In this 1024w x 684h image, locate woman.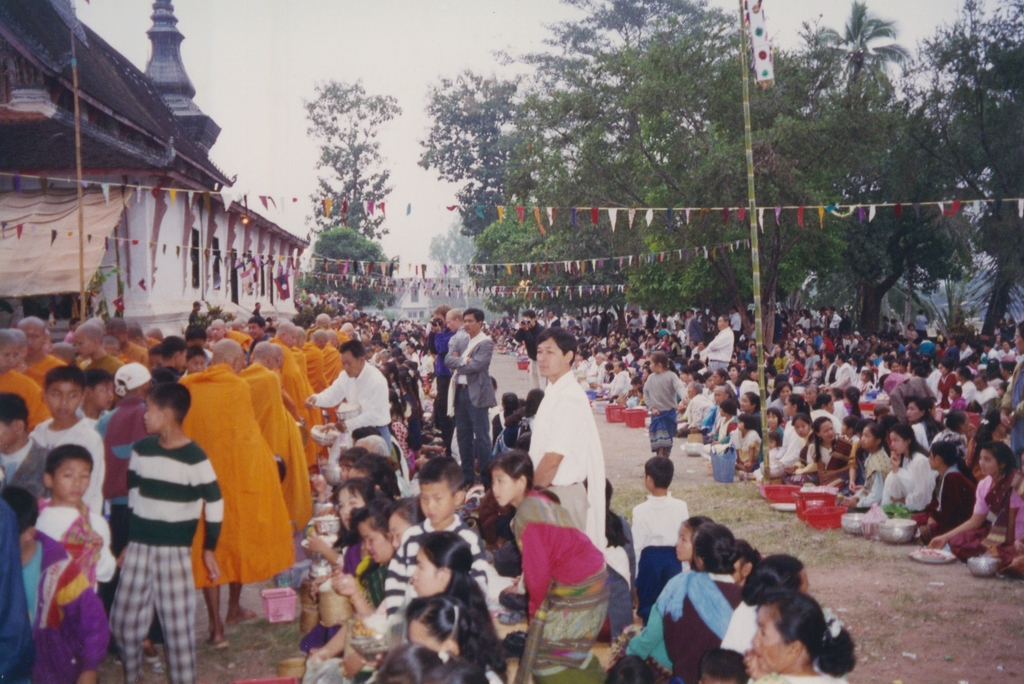
Bounding box: {"x1": 744, "y1": 586, "x2": 855, "y2": 683}.
